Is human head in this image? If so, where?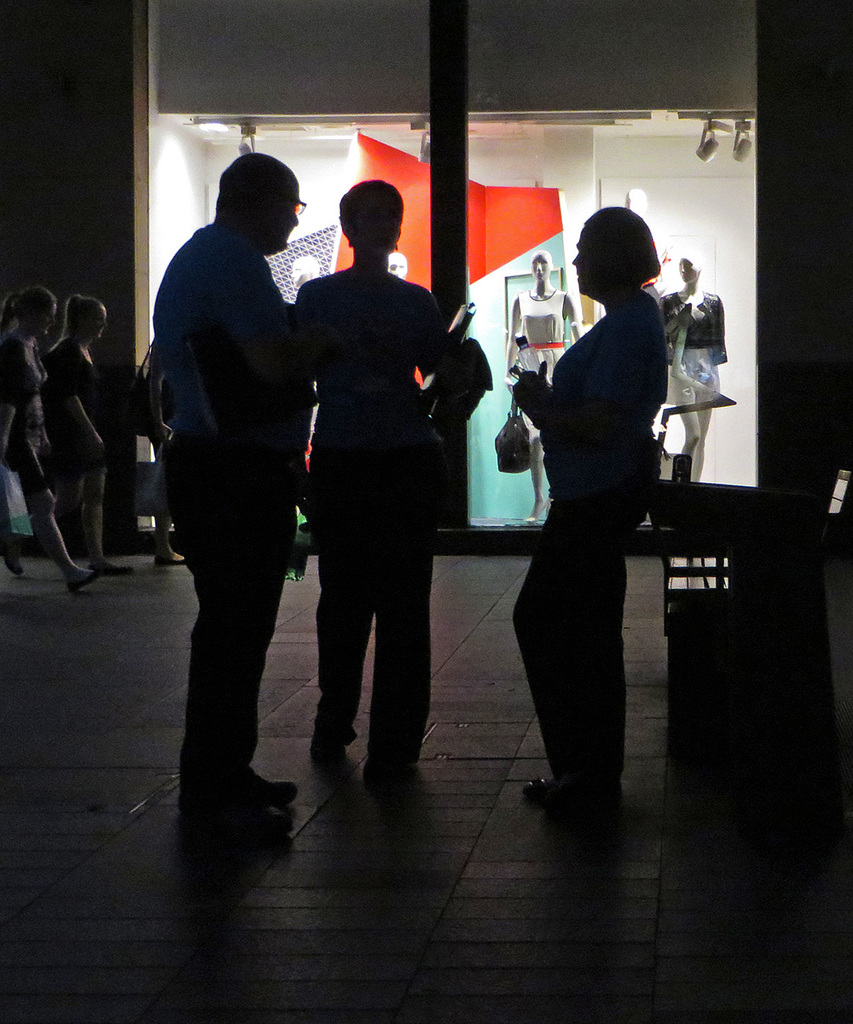
Yes, at detection(578, 202, 673, 300).
